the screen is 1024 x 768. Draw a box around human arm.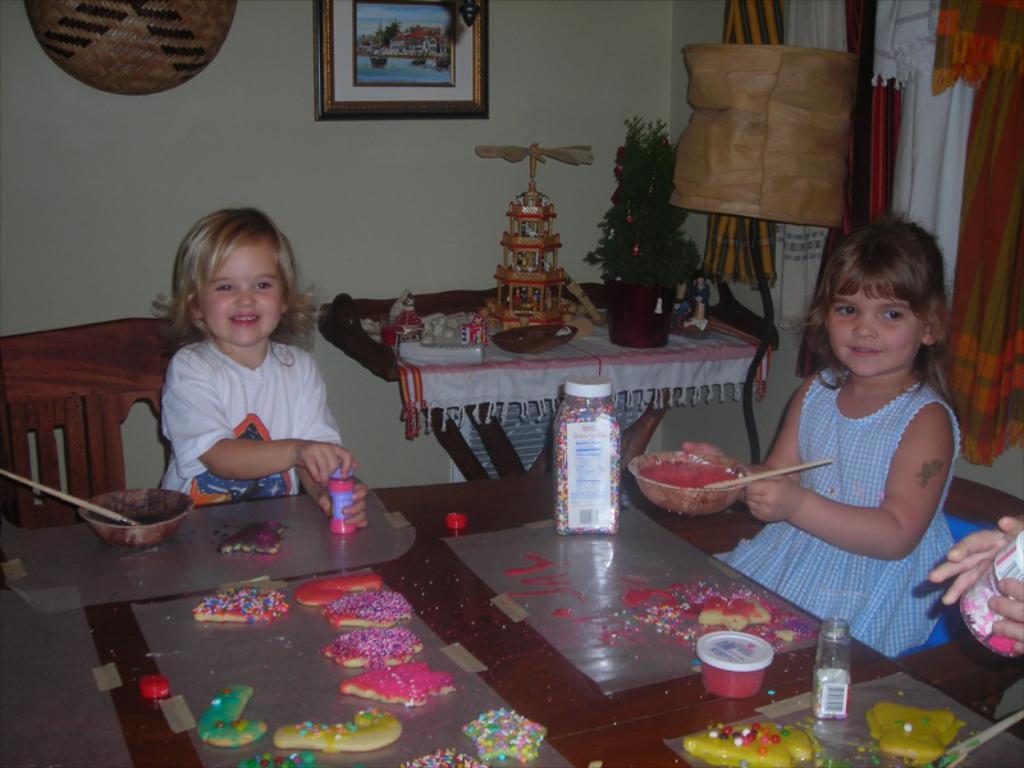
(172,351,349,489).
